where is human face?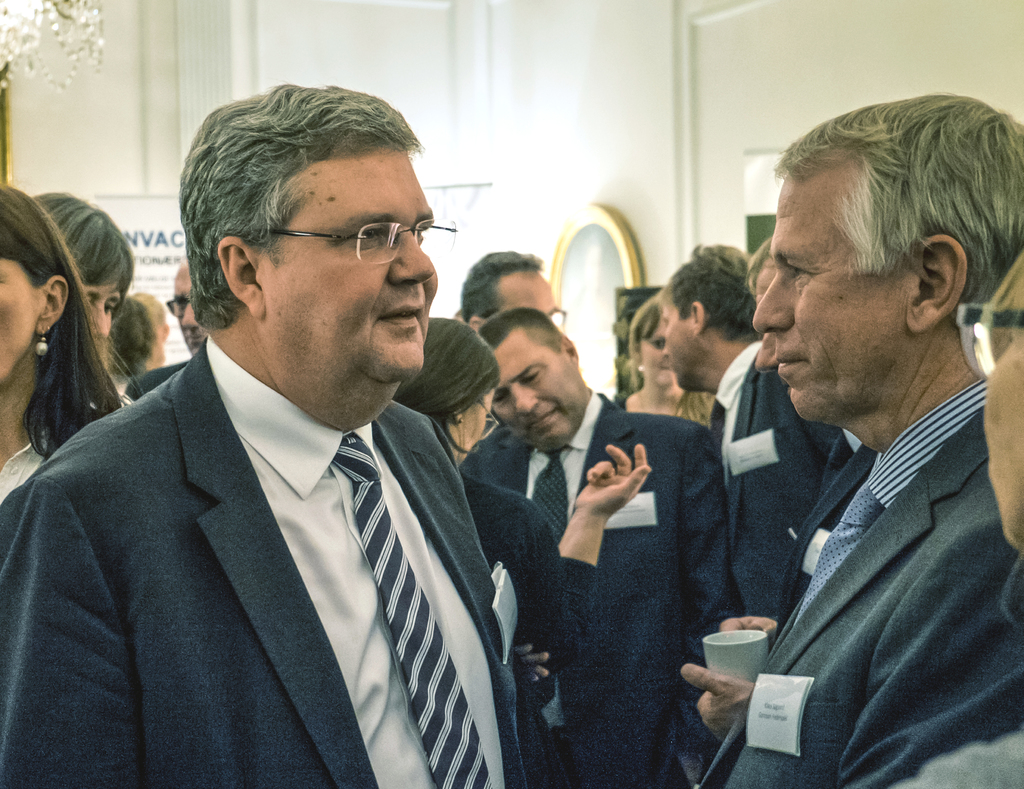
Rect(662, 305, 703, 387).
